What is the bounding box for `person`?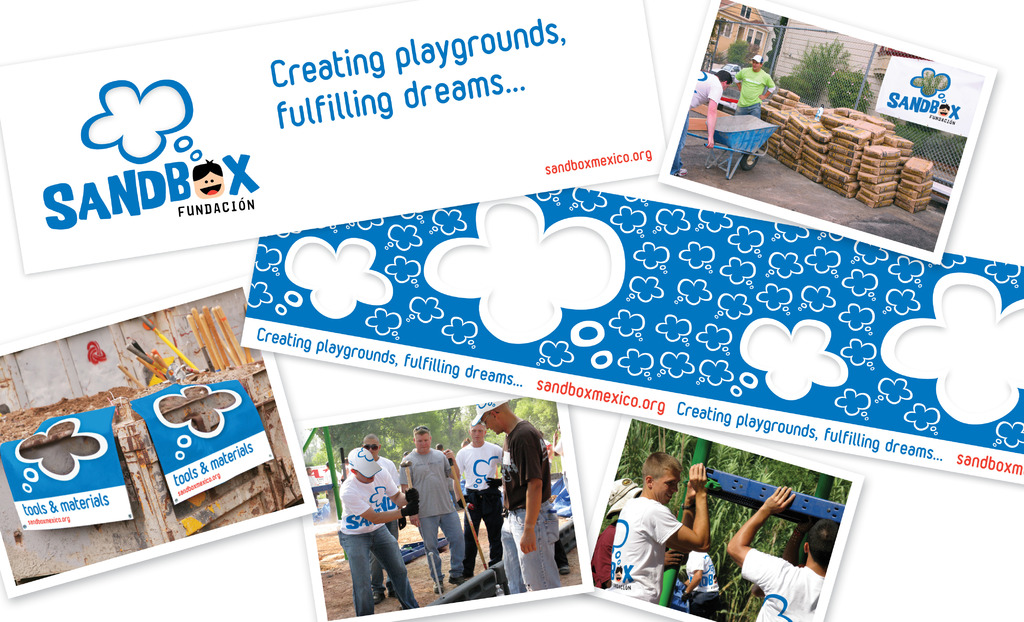
left=680, top=66, right=733, bottom=178.
